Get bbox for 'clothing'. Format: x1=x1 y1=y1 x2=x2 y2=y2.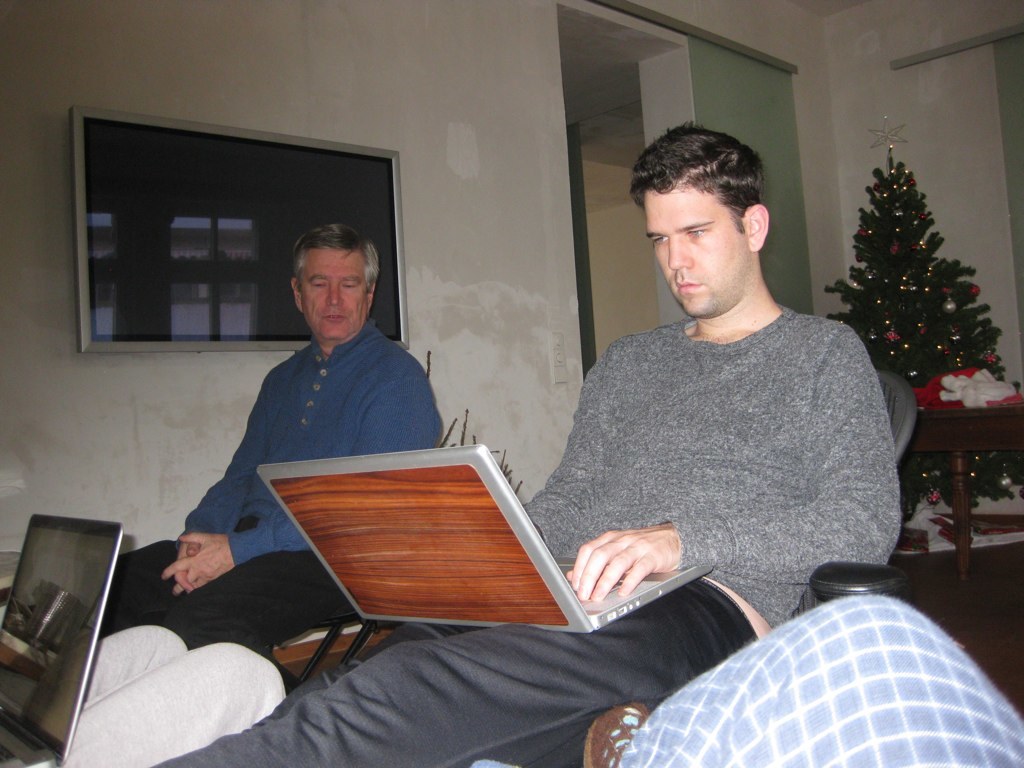
x1=585 y1=583 x2=1021 y2=767.
